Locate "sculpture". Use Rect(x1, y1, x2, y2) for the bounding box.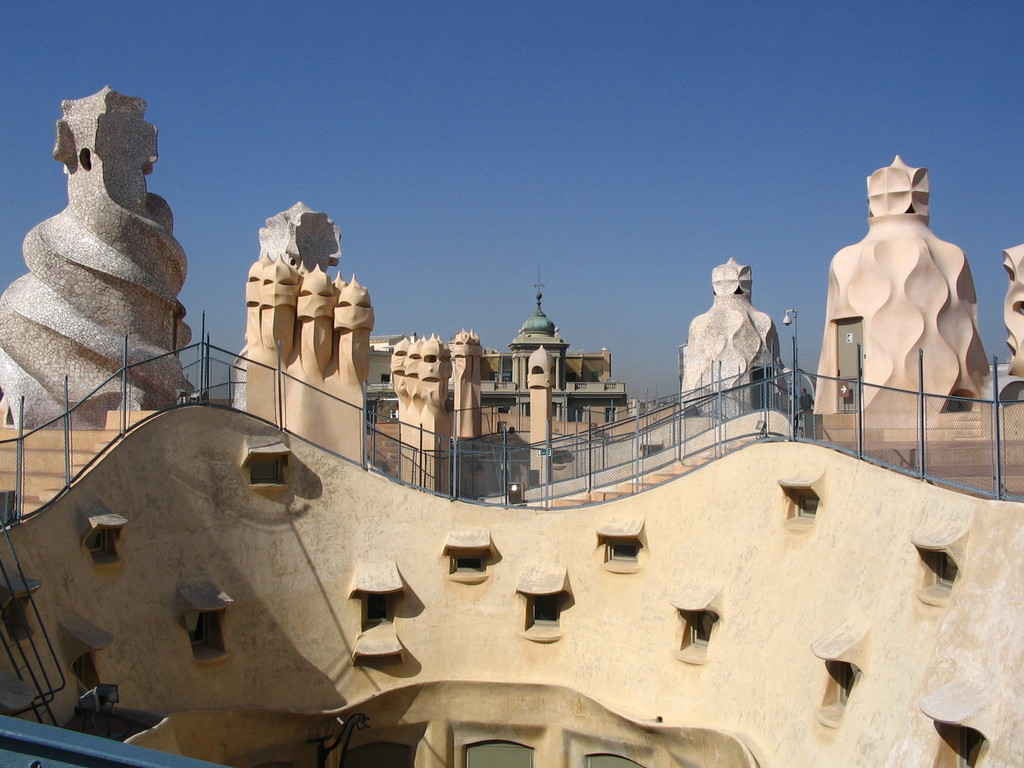
Rect(12, 95, 191, 432).
